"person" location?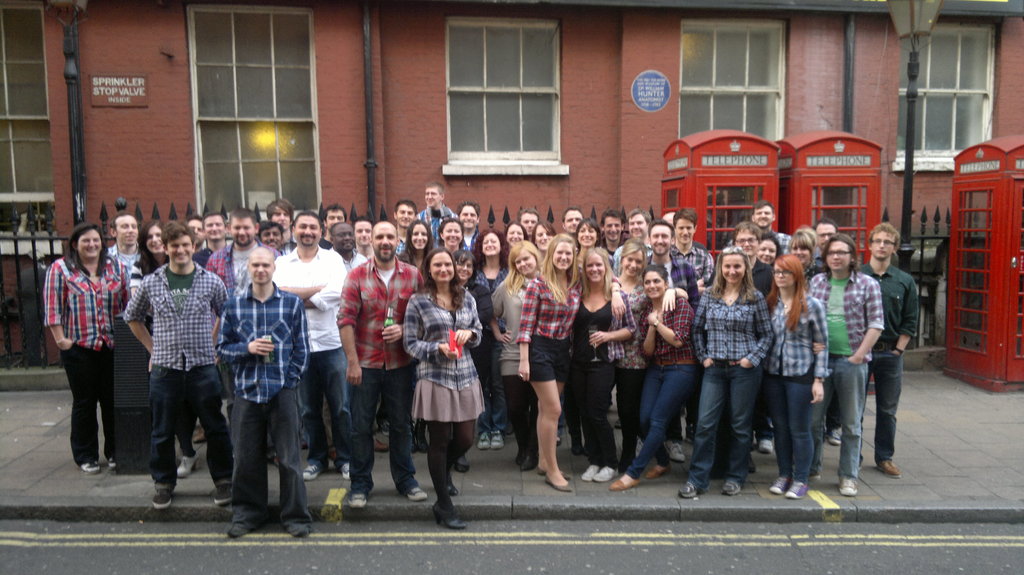
[198,201,259,297]
